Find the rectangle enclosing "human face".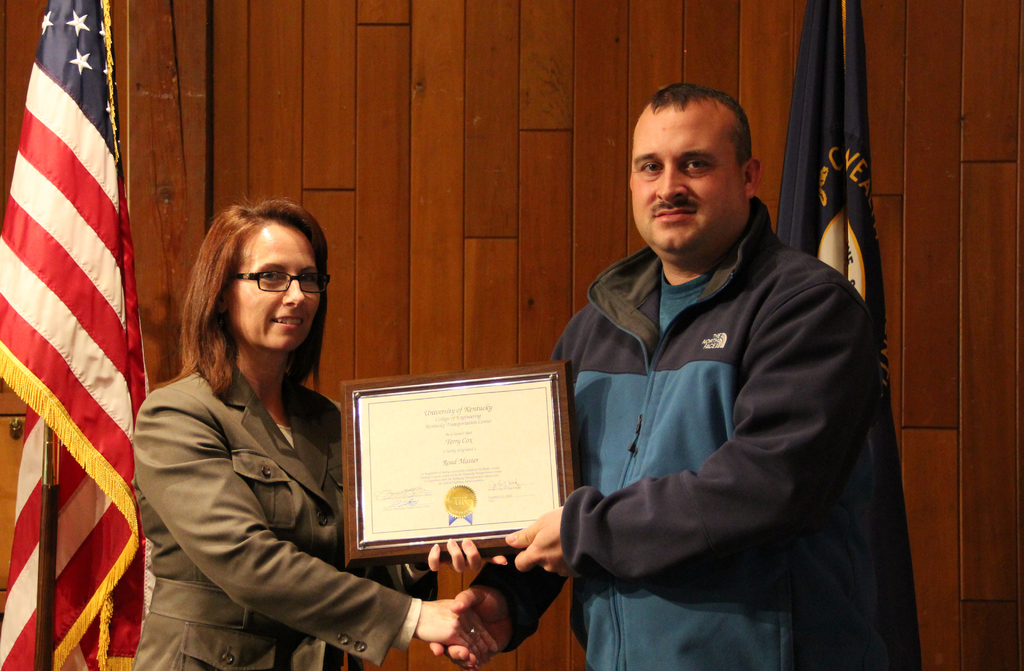
Rect(227, 229, 323, 351).
